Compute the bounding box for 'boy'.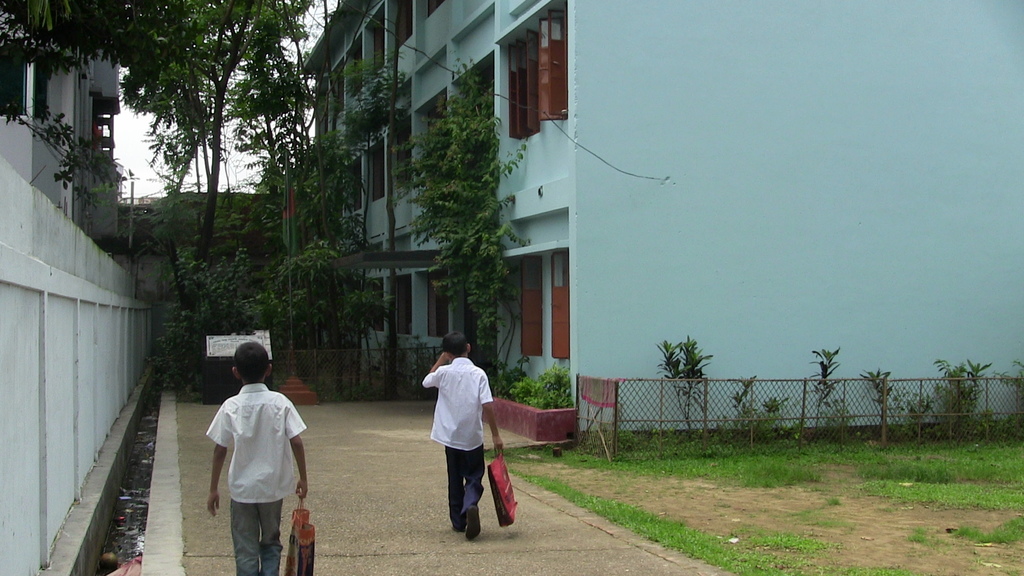
197,340,312,571.
